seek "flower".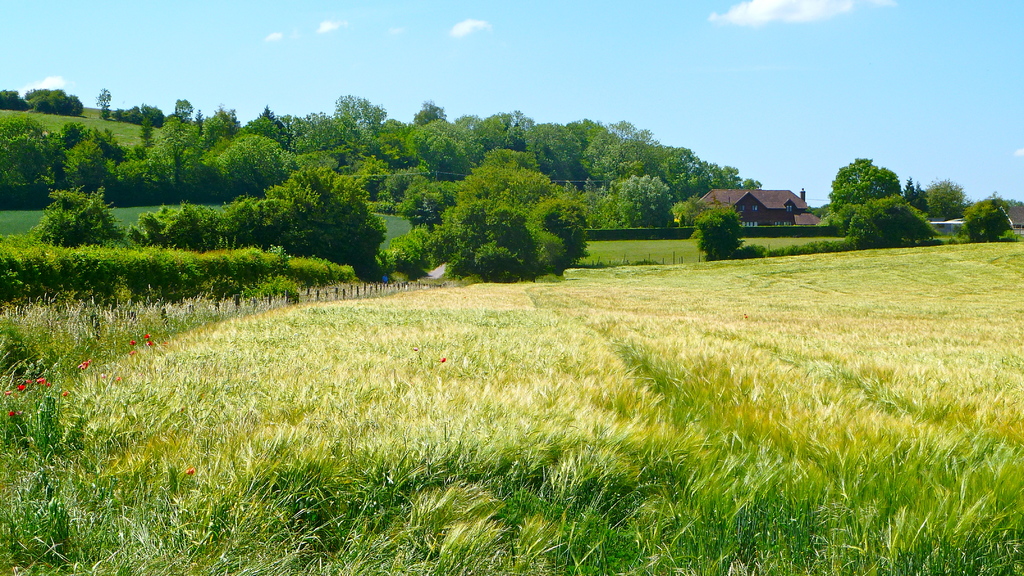
143, 340, 154, 348.
